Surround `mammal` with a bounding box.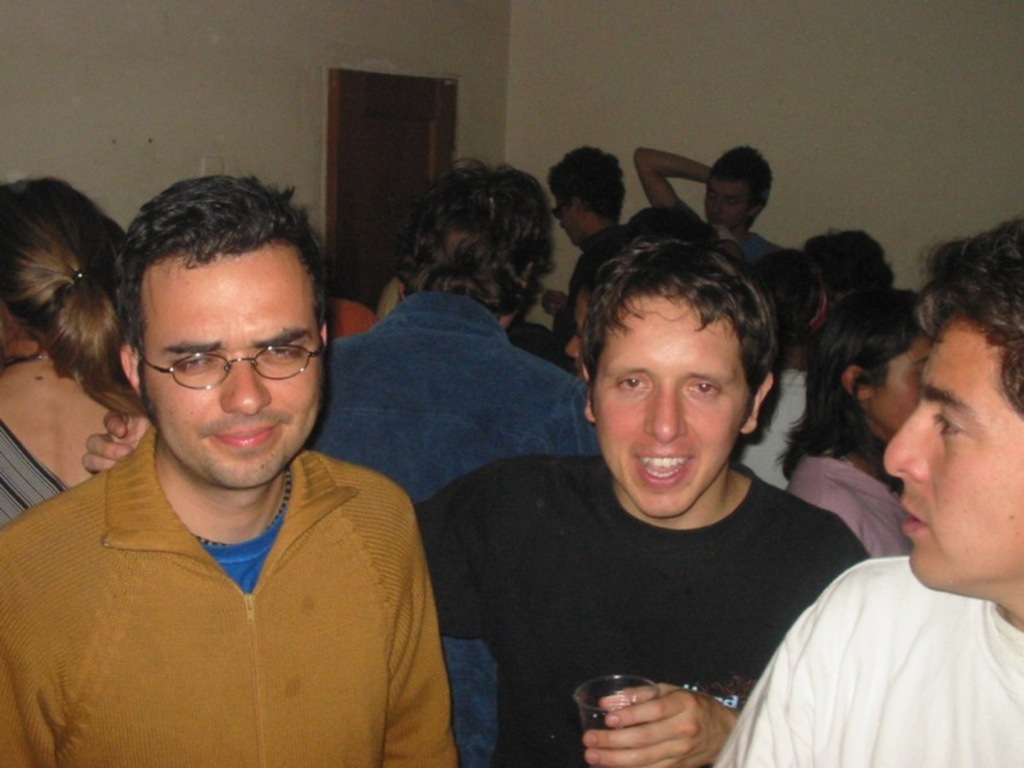
561 234 657 419.
